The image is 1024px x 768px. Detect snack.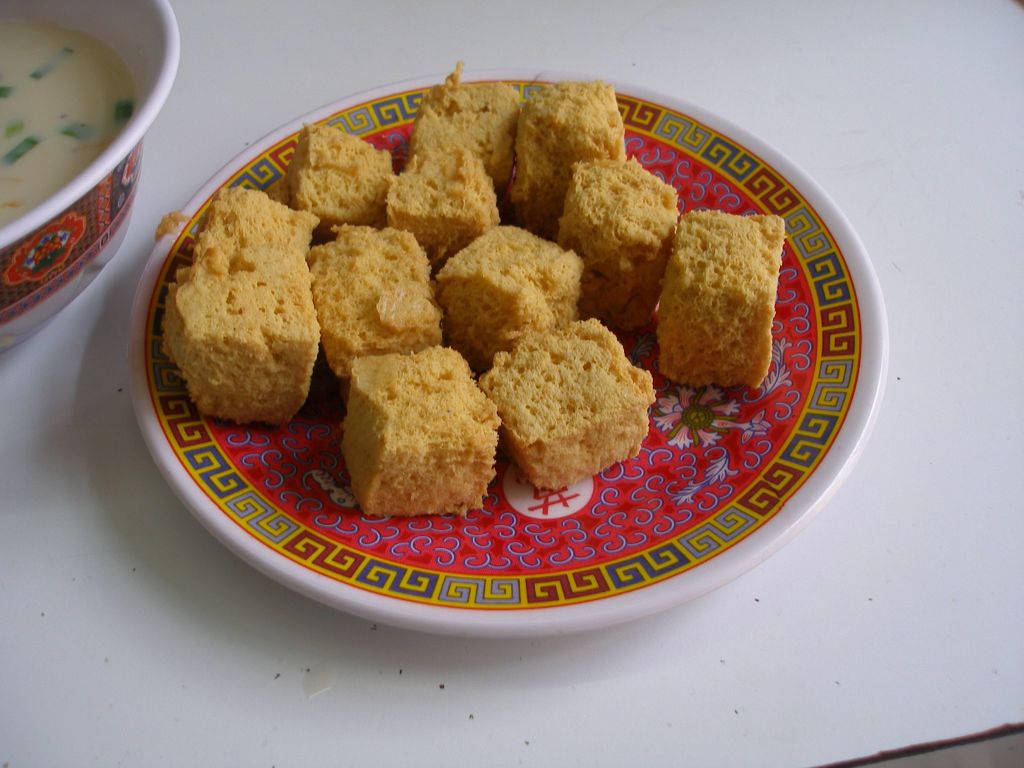
Detection: 435 211 583 337.
